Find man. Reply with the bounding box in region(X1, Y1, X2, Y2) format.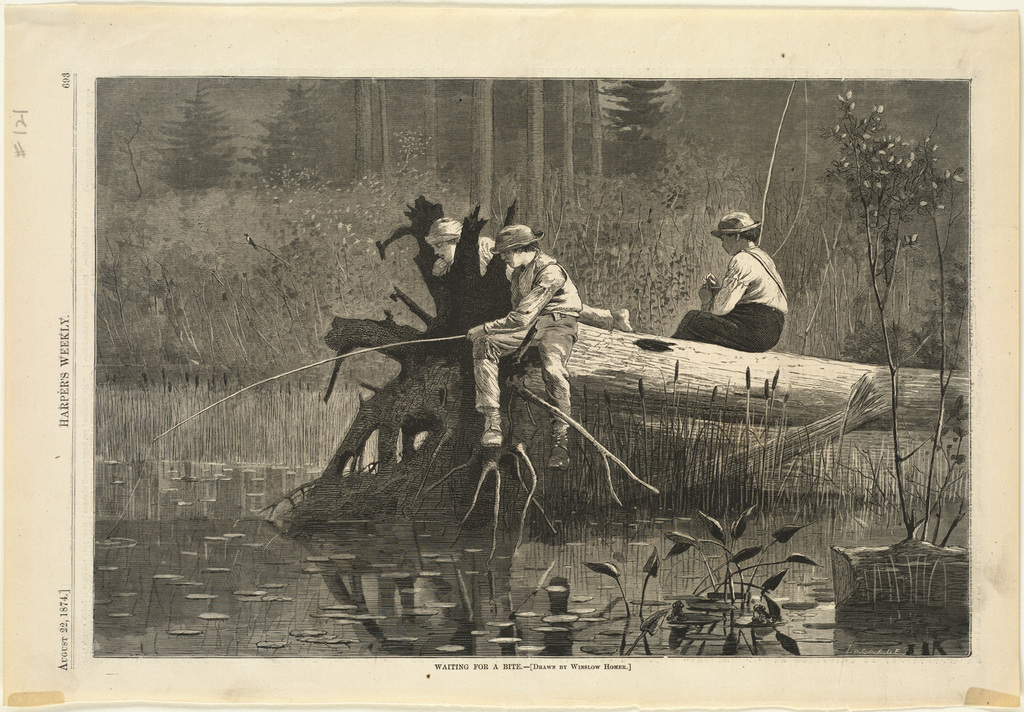
region(690, 202, 798, 359).
